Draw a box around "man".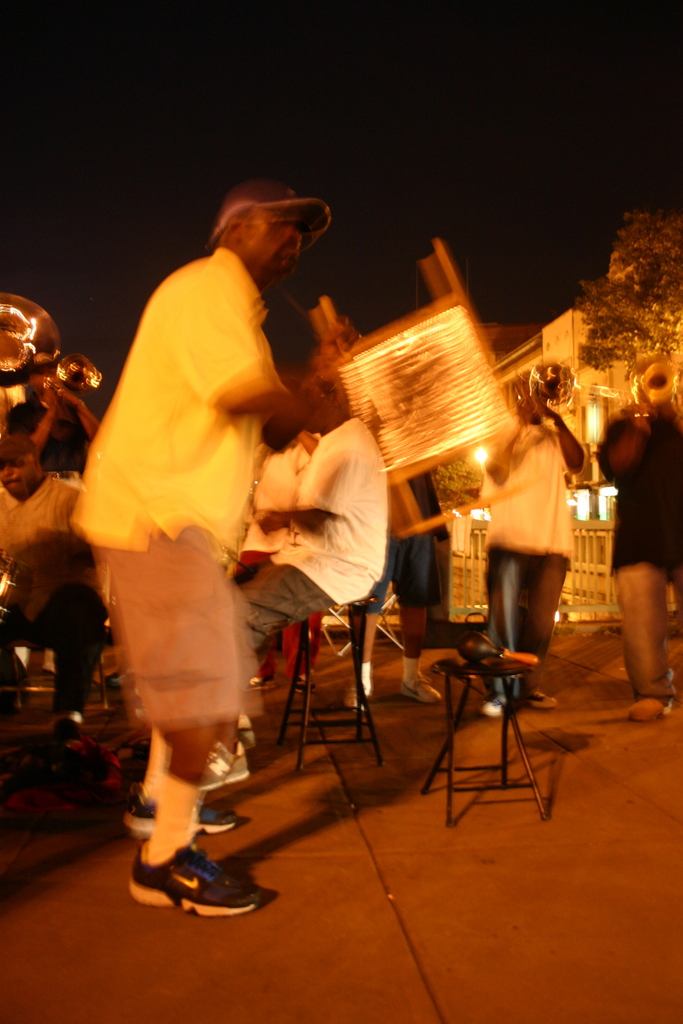
[left=195, top=376, right=386, bottom=792].
